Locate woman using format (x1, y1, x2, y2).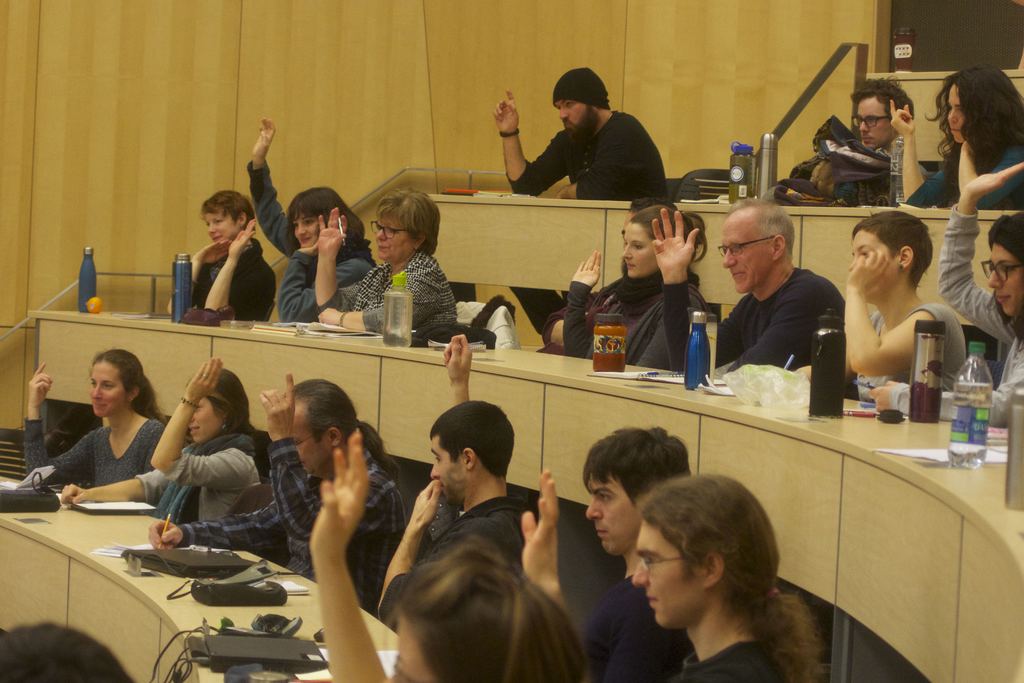
(888, 65, 1023, 212).
